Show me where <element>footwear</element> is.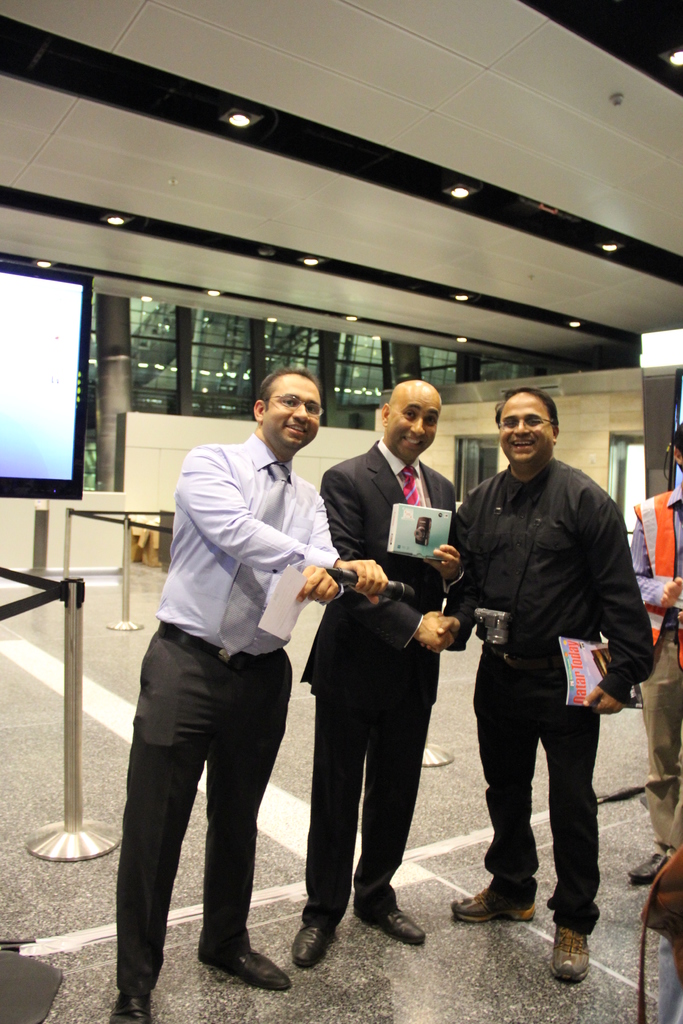
<element>footwear</element> is at box=[204, 953, 292, 988].
